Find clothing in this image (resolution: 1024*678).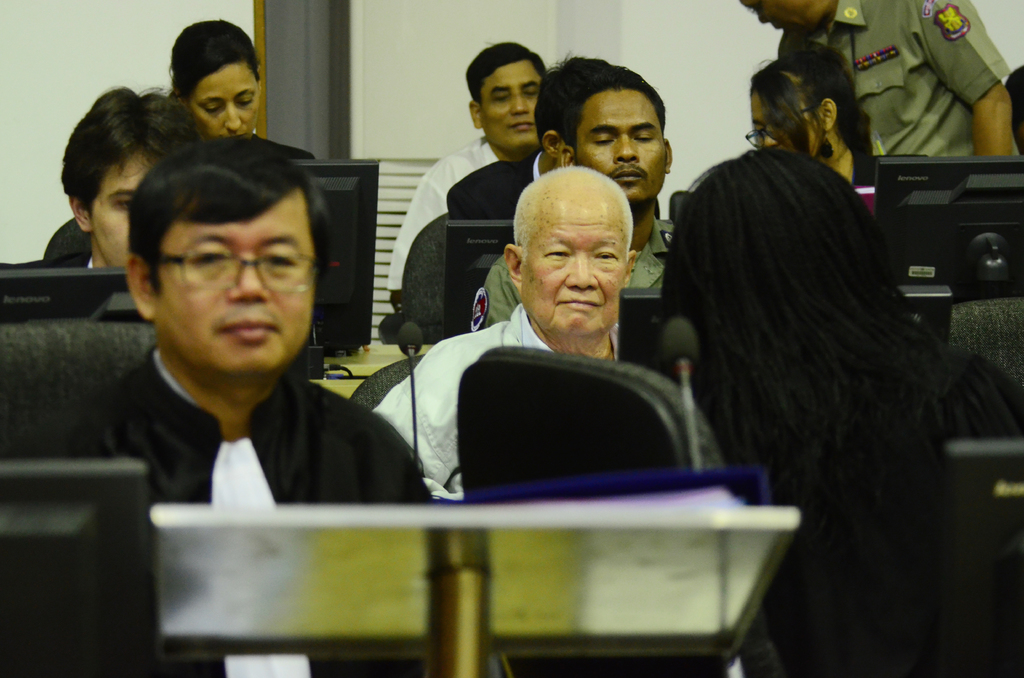
[384, 129, 545, 311].
